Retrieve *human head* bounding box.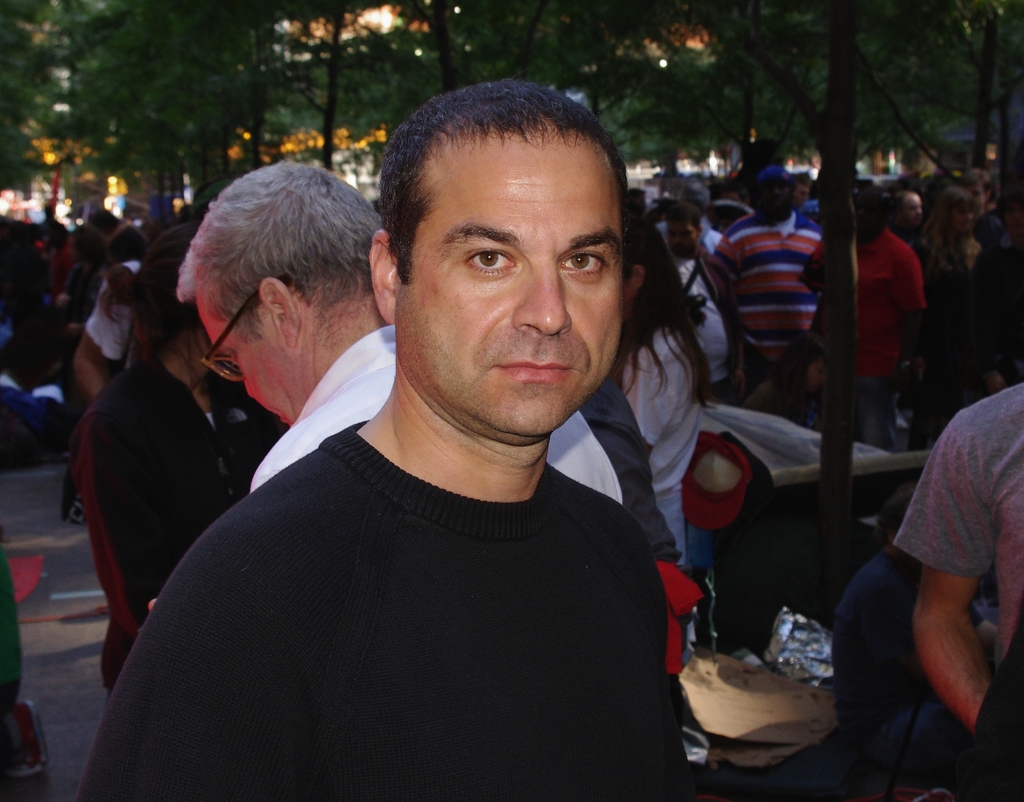
Bounding box: locate(134, 220, 214, 381).
